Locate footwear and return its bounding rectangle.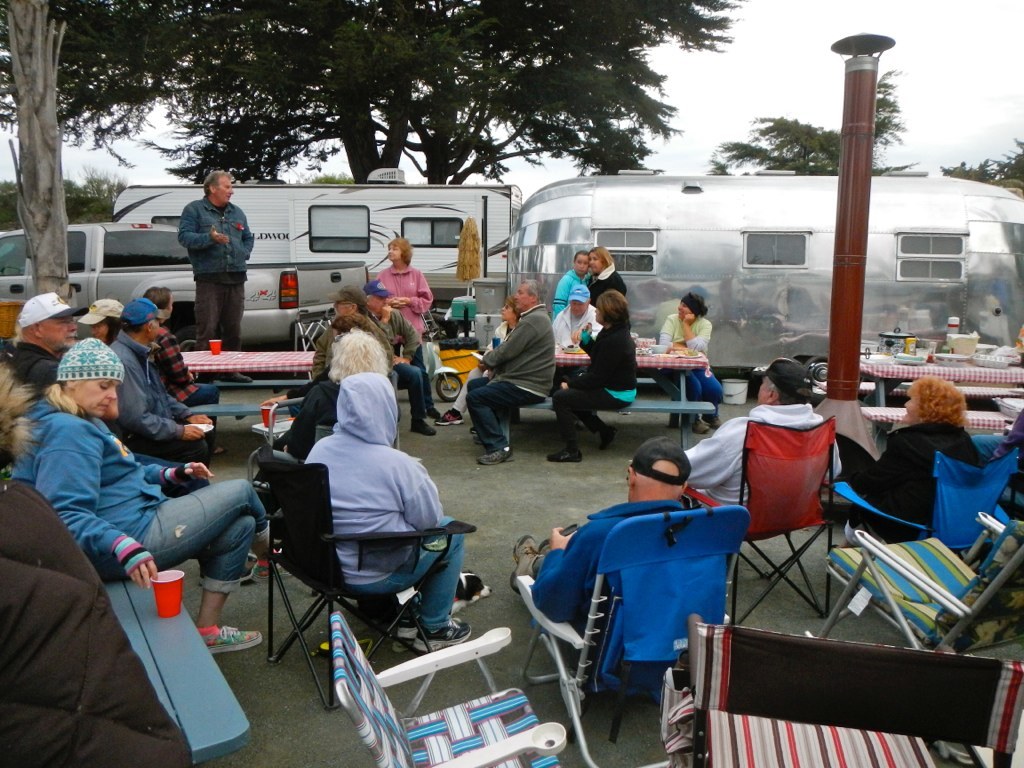
Rect(412, 421, 436, 435).
